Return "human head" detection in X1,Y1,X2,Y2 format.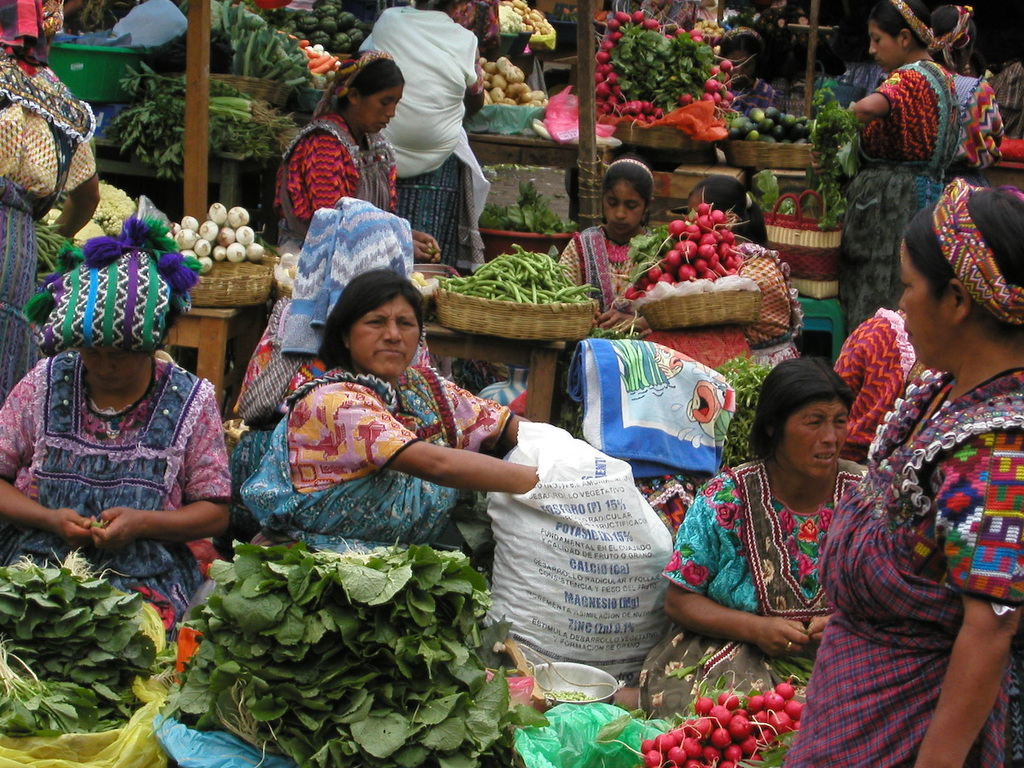
929,7,978,71.
